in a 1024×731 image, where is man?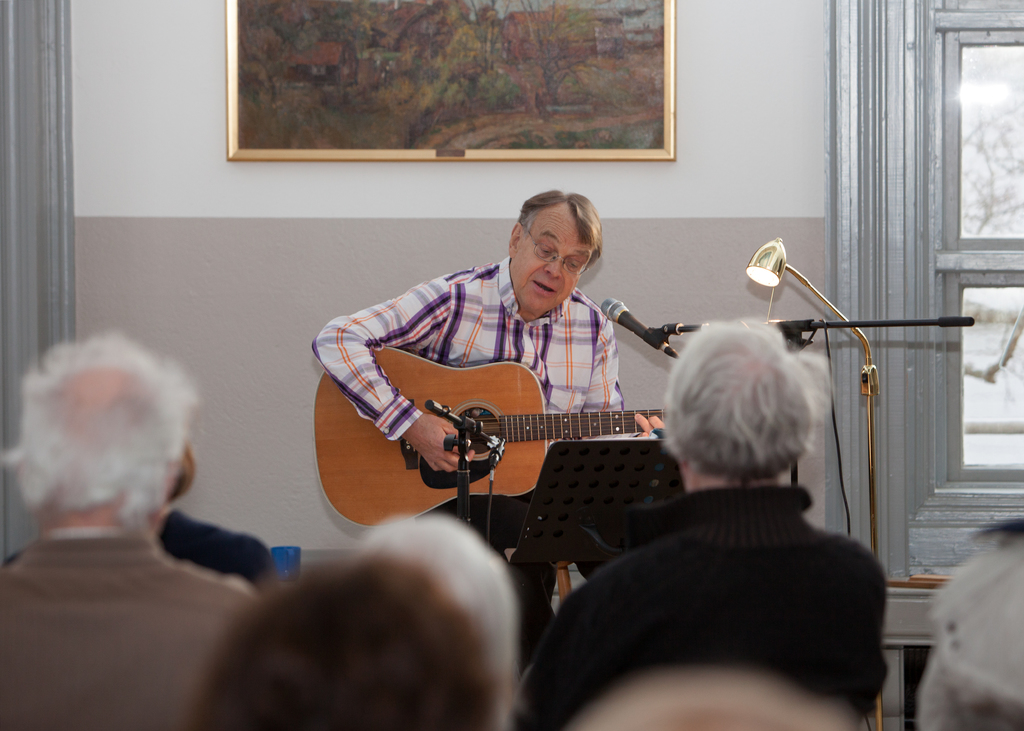
<region>316, 181, 692, 543</region>.
